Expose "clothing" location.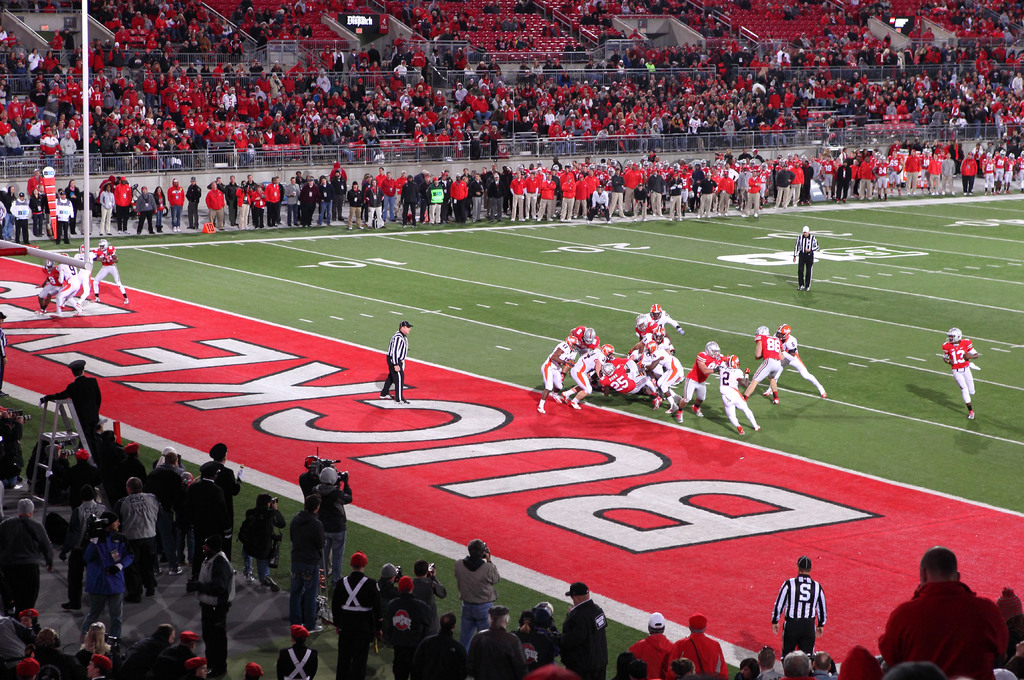
Exposed at 111 182 131 227.
